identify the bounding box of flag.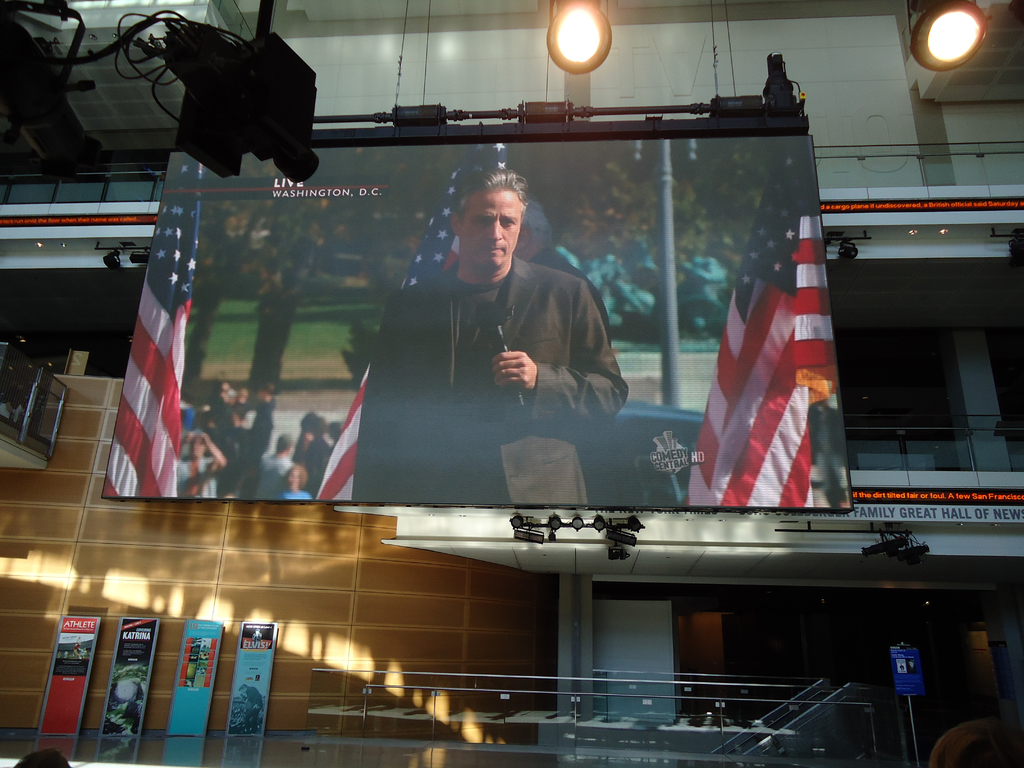
left=317, top=170, right=463, bottom=504.
